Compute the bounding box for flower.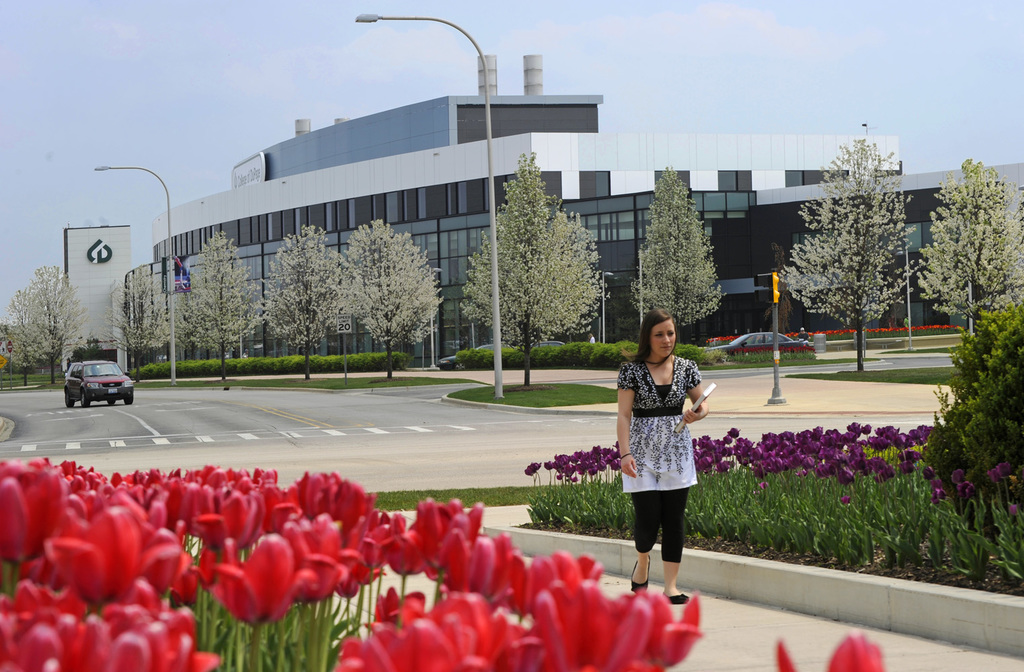
x1=204, y1=531, x2=327, y2=628.
